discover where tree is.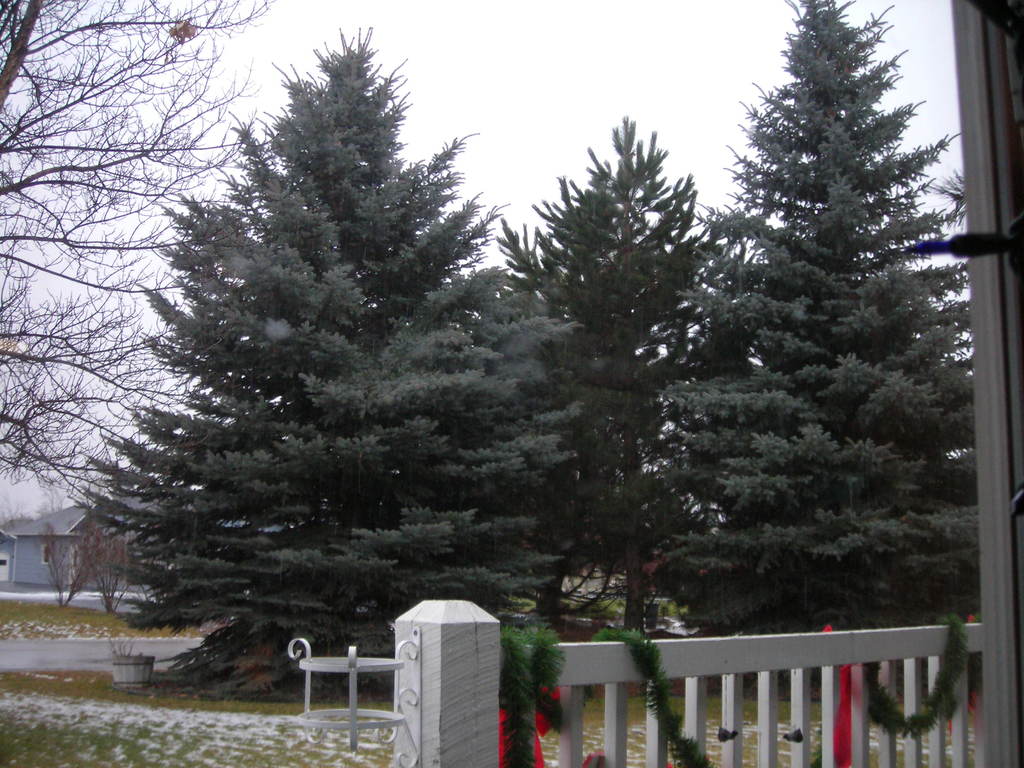
Discovered at Rect(511, 115, 715, 664).
